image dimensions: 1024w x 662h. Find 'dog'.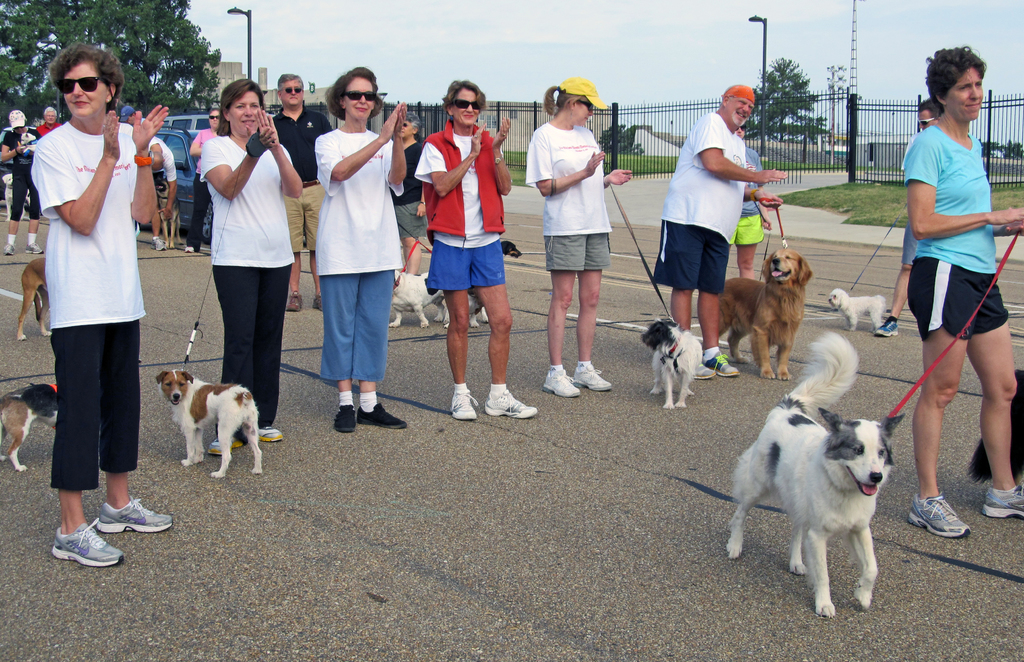
l=724, t=327, r=906, b=621.
